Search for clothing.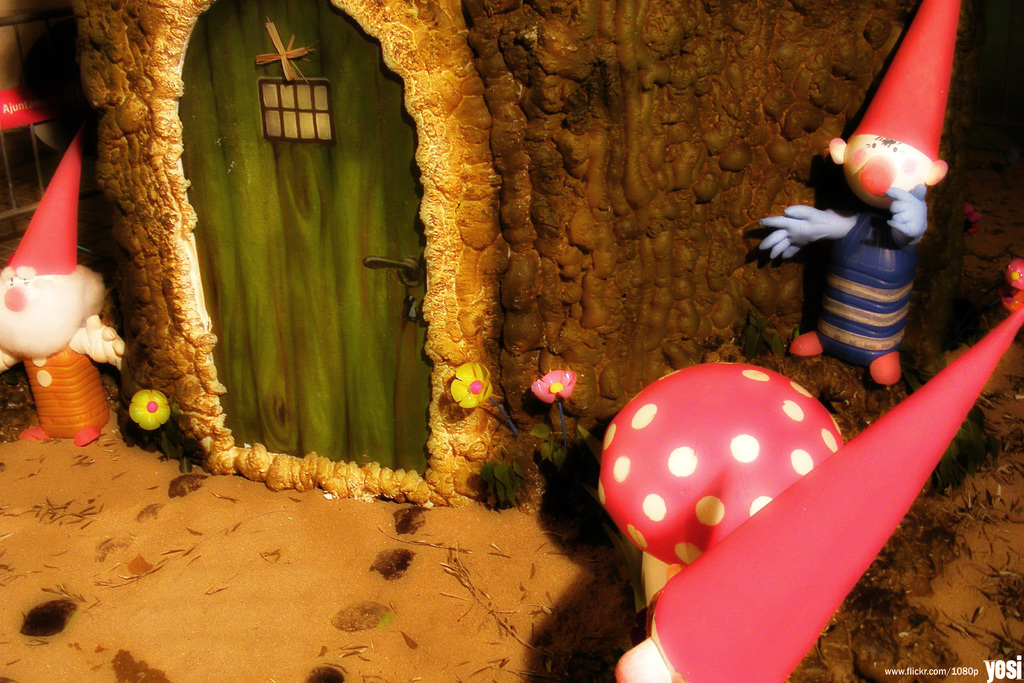
Found at region(810, 197, 916, 373).
